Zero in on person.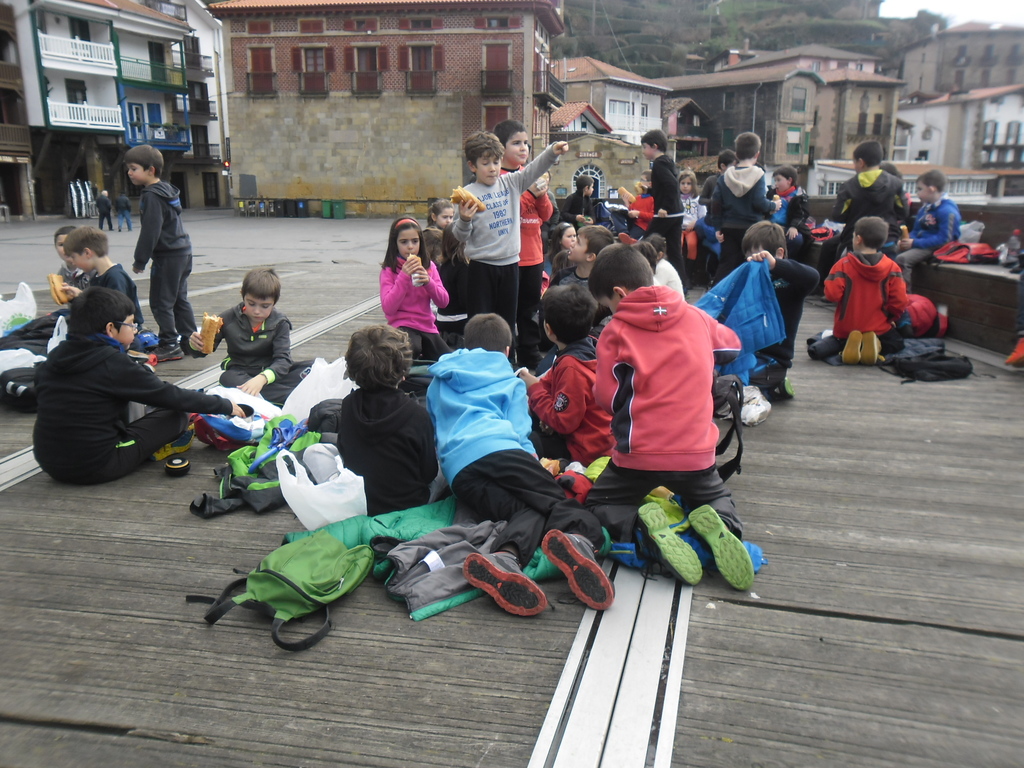
Zeroed in: [x1=384, y1=220, x2=446, y2=360].
